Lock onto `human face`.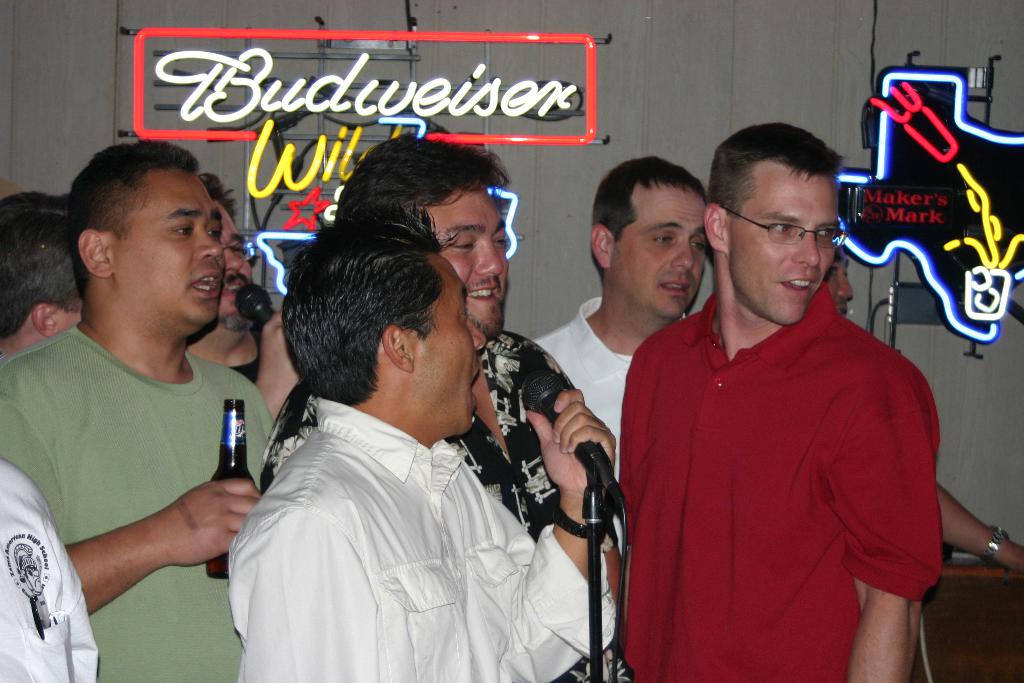
Locked: <box>412,251,484,431</box>.
